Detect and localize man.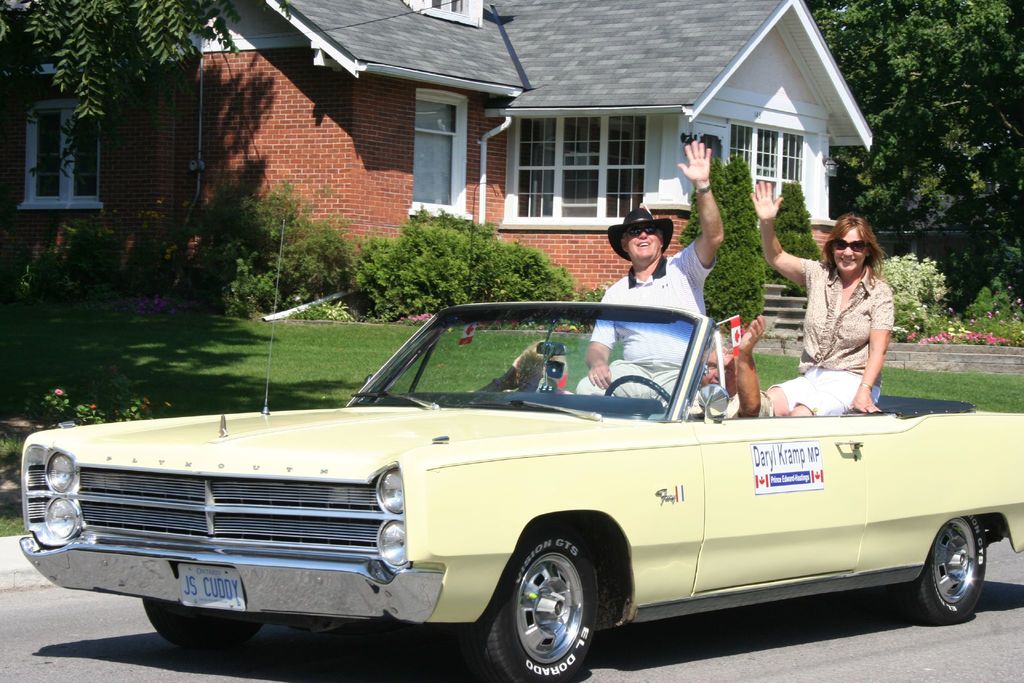
Localized at left=684, top=308, right=774, bottom=424.
